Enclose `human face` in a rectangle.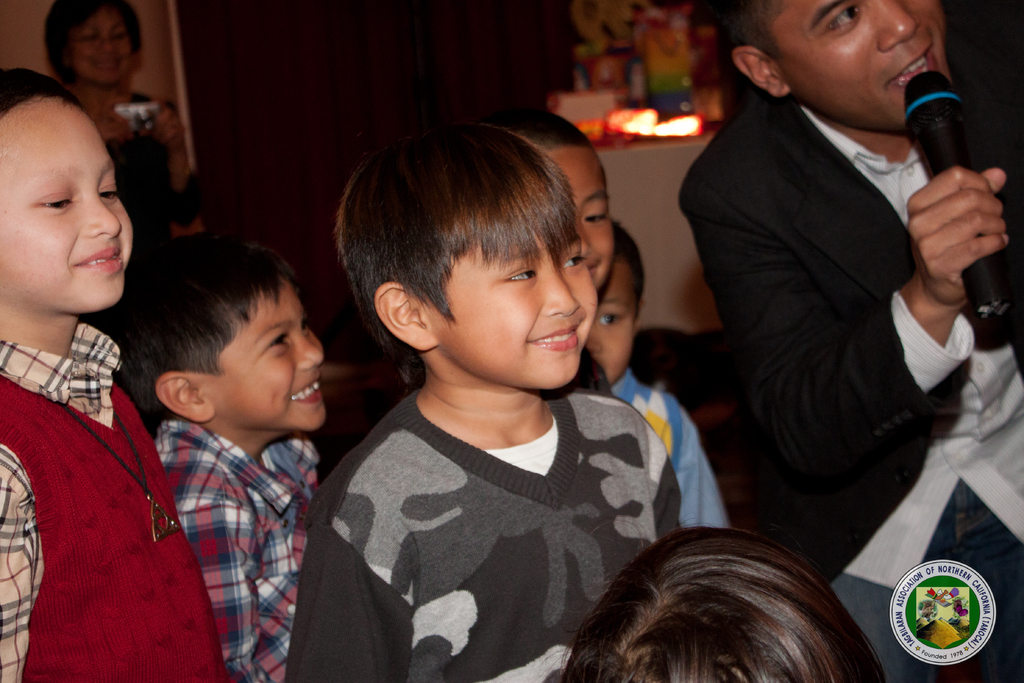
431, 231, 598, 387.
